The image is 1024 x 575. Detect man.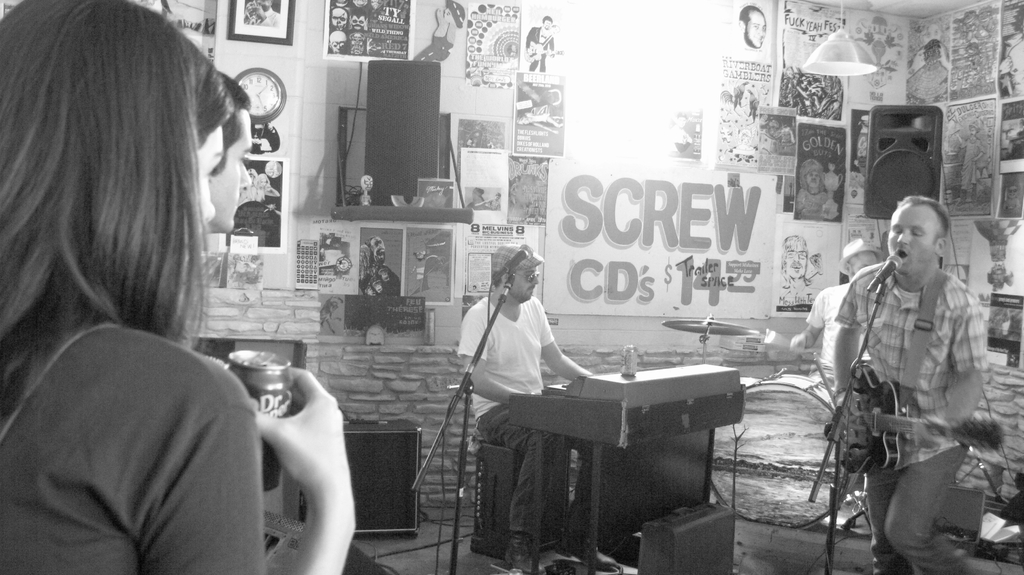
Detection: box=[737, 4, 764, 49].
